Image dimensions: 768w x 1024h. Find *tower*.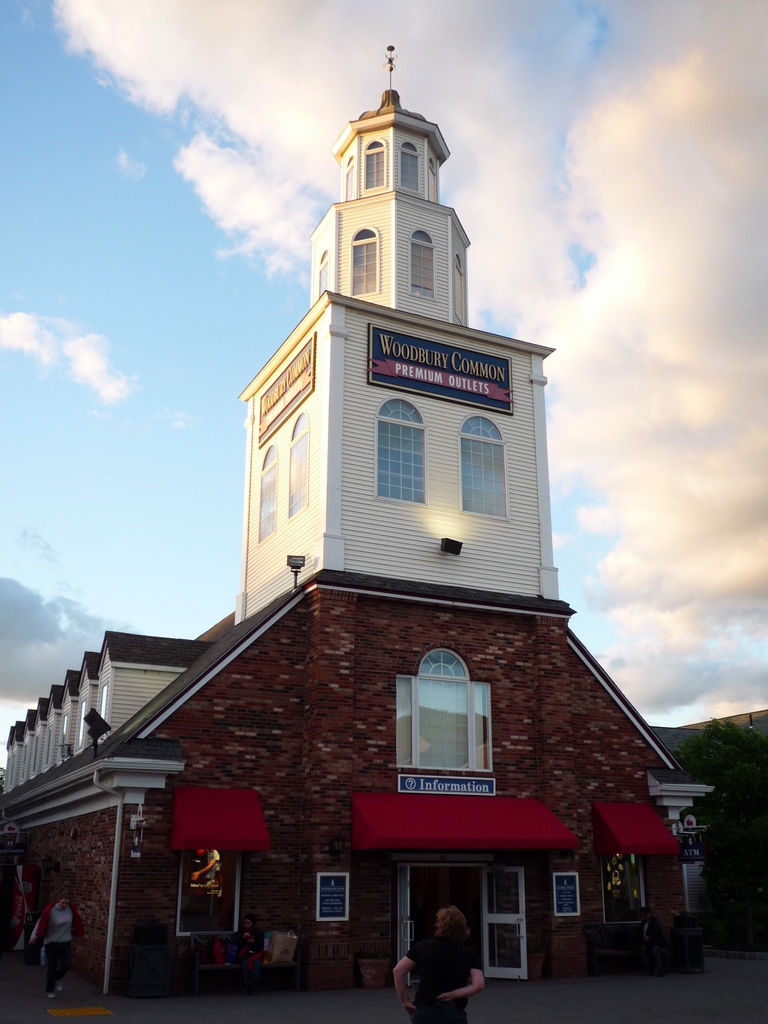
x1=240, y1=165, x2=562, y2=606.
